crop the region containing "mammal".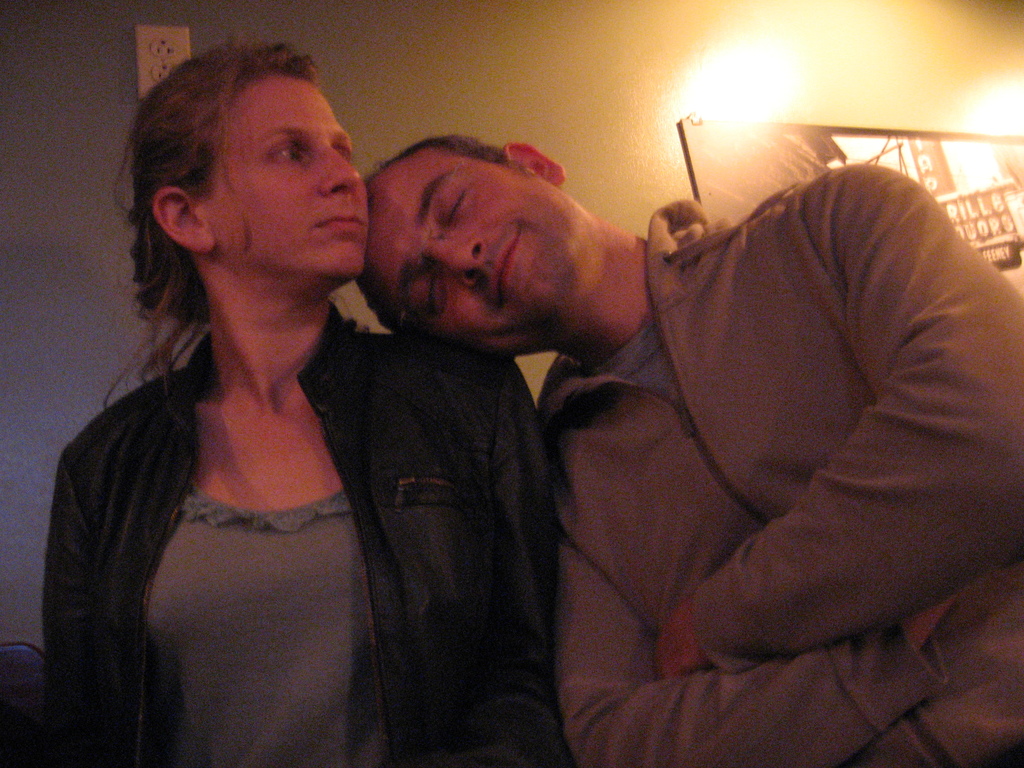
Crop region: [x1=326, y1=90, x2=988, y2=695].
